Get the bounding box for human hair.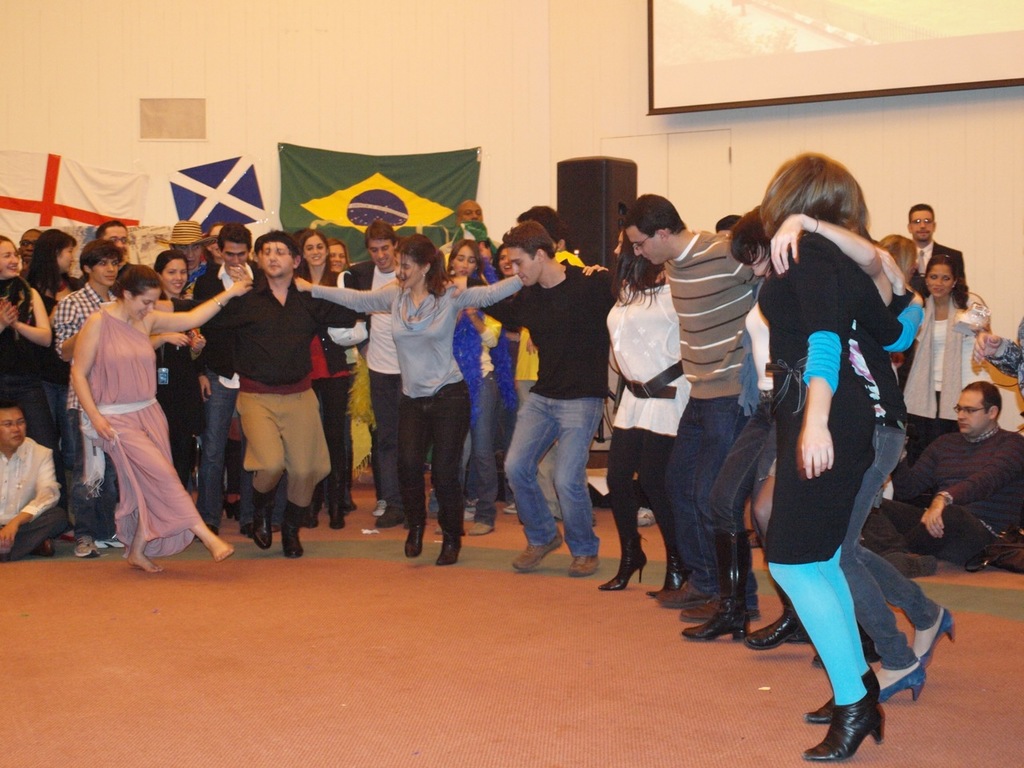
crop(2, 394, 18, 409).
